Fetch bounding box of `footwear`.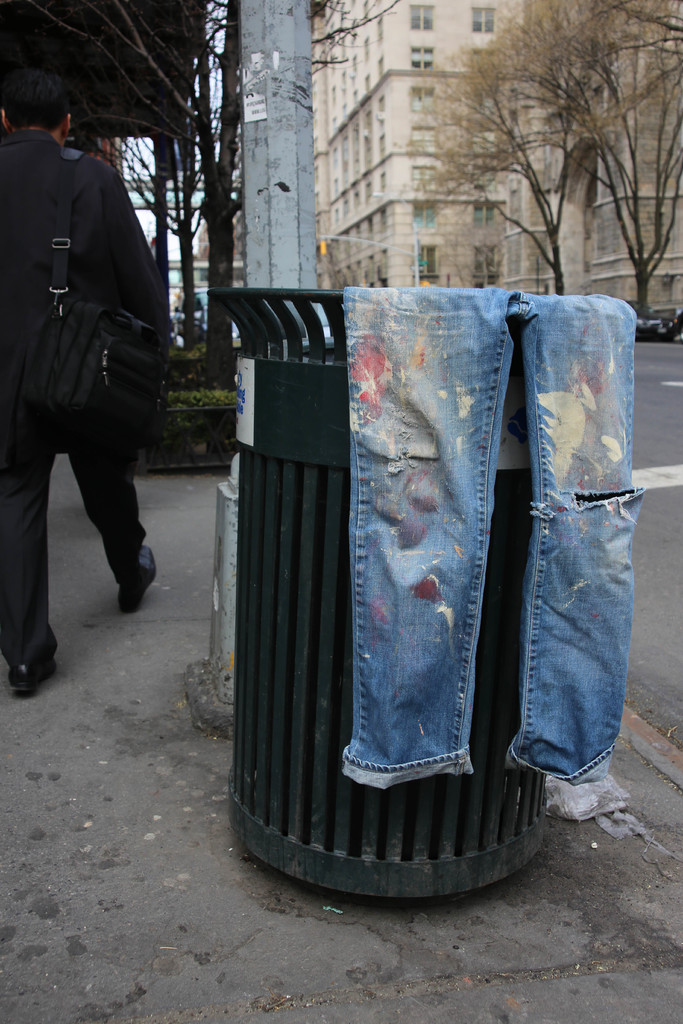
Bbox: [x1=3, y1=655, x2=59, y2=694].
